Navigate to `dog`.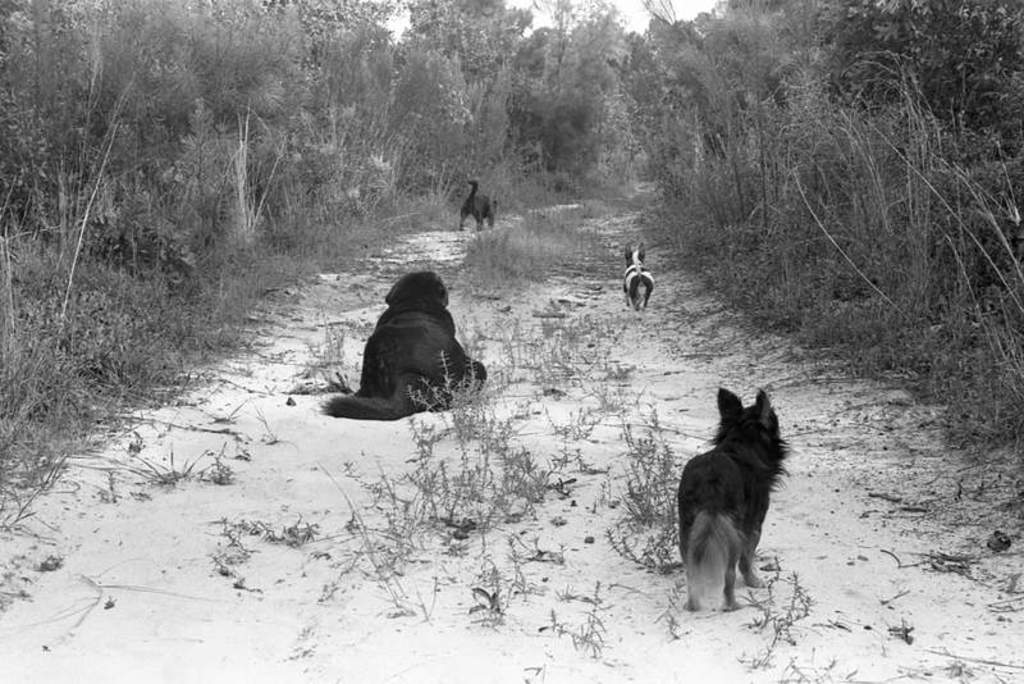
Navigation target: Rect(460, 182, 502, 233).
